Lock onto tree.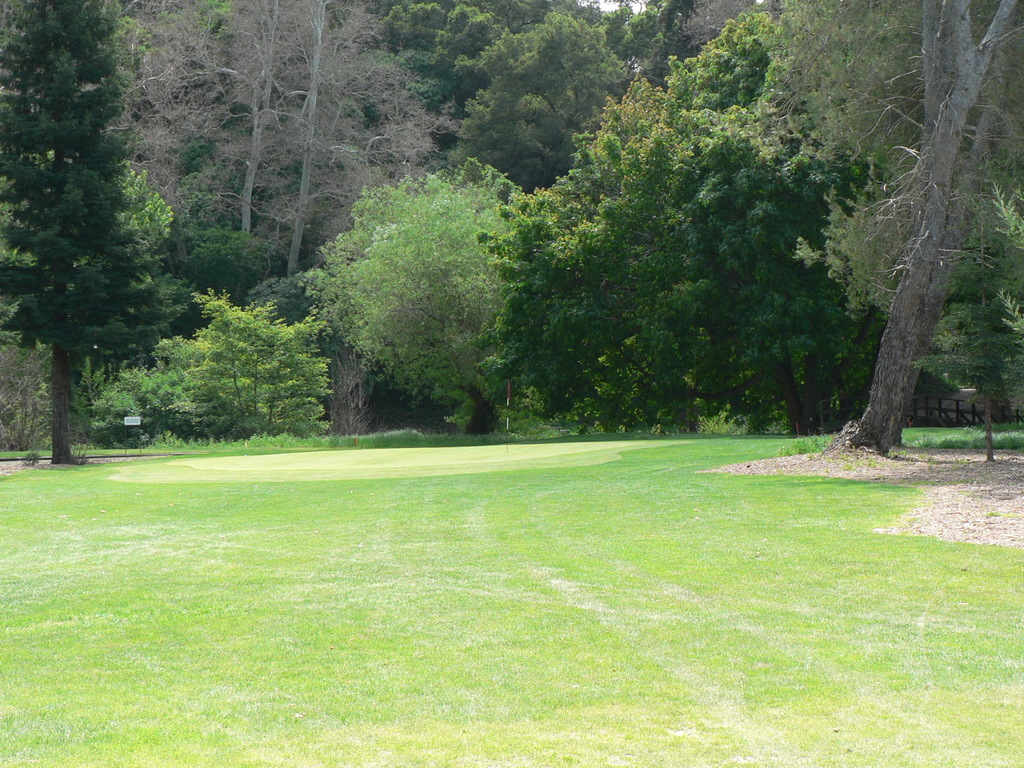
Locked: select_region(254, 1, 466, 287).
